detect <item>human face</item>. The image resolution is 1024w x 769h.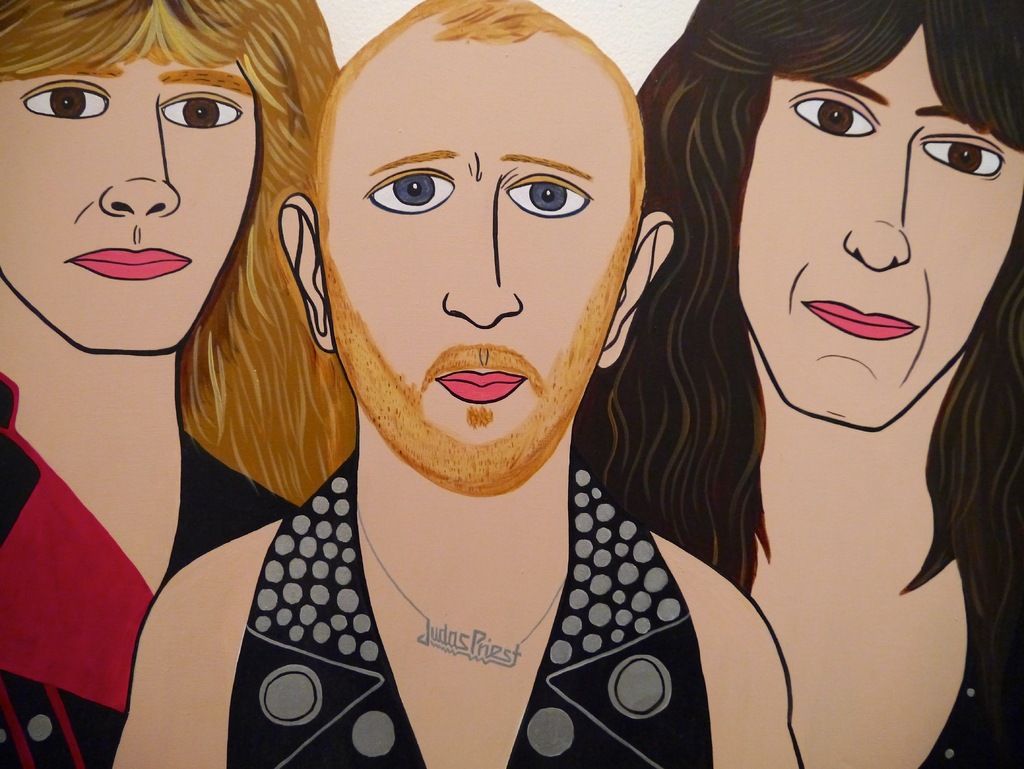
<box>327,38,633,488</box>.
